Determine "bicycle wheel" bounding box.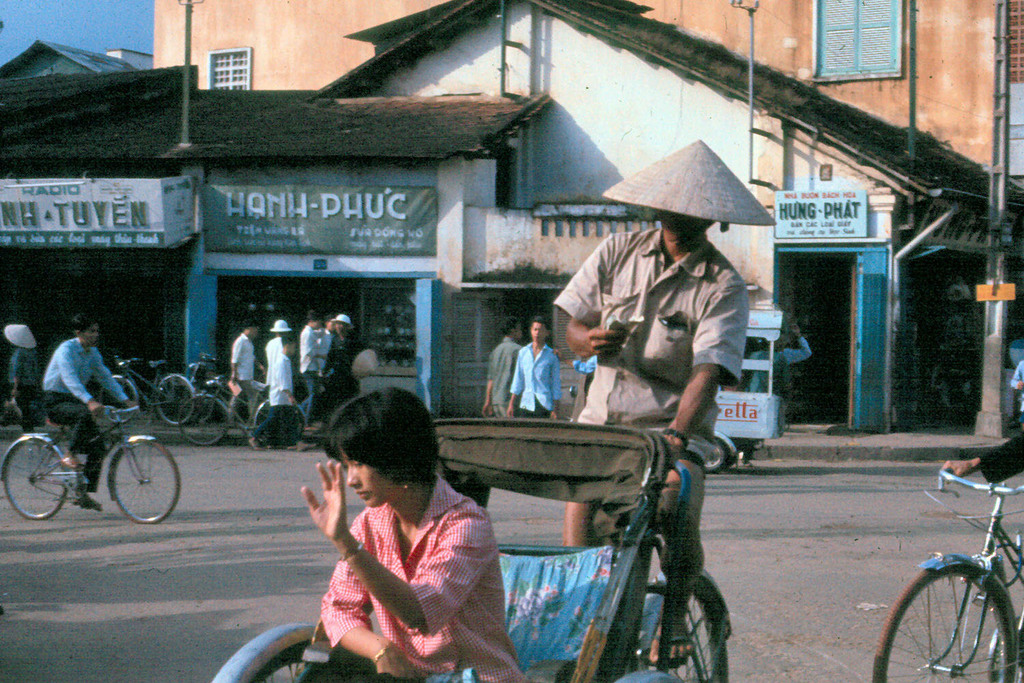
Determined: 4 441 71 522.
